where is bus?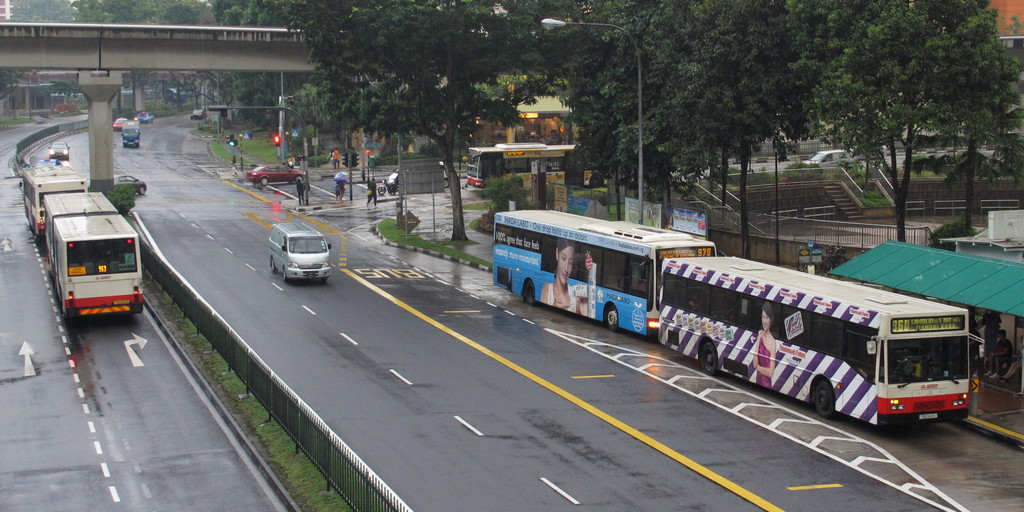
rect(39, 186, 144, 324).
